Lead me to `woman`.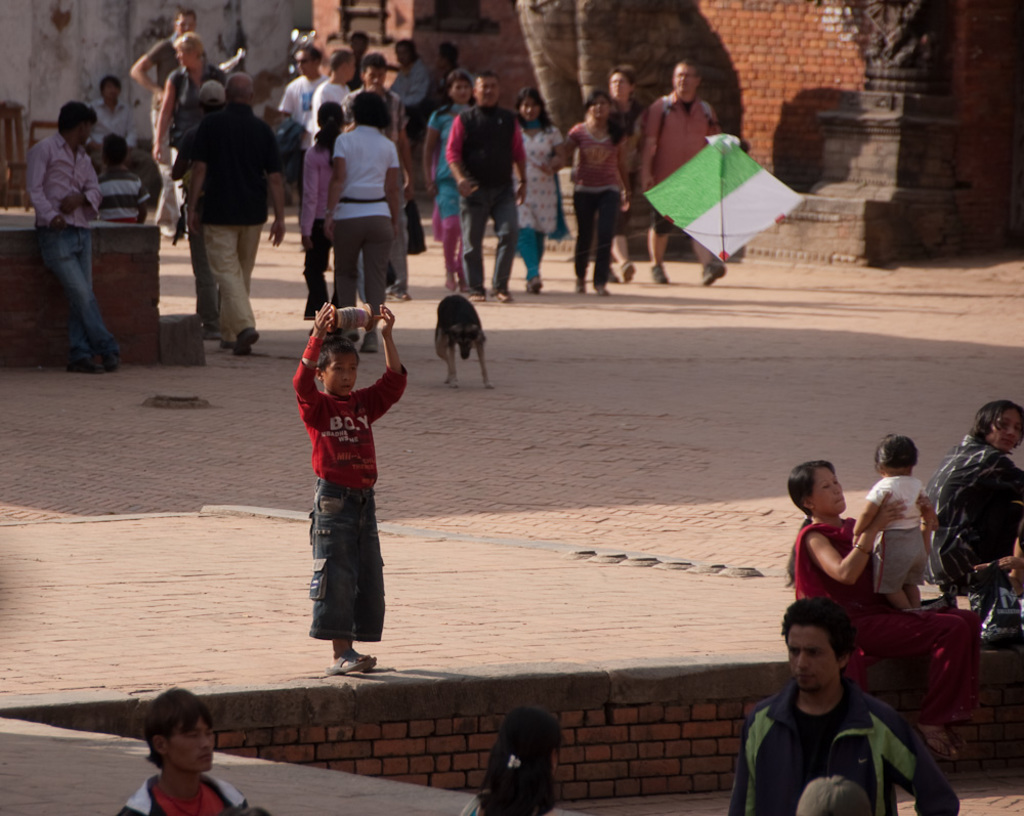
Lead to left=784, top=457, right=981, bottom=758.
